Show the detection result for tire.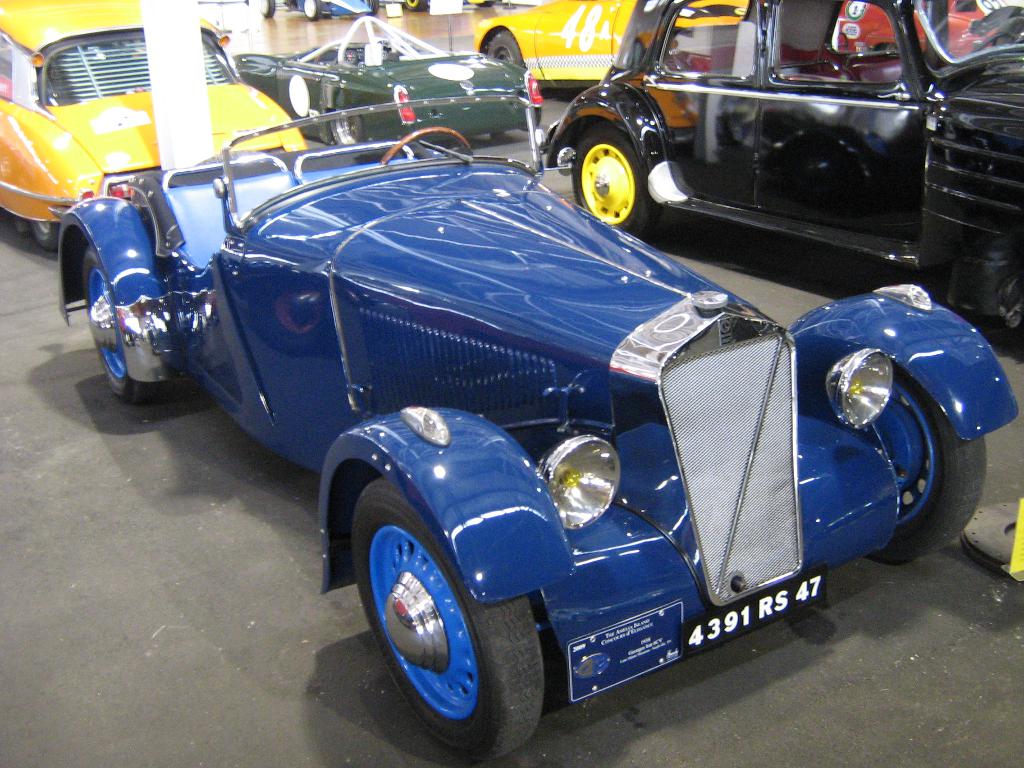
{"x1": 346, "y1": 477, "x2": 545, "y2": 764}.
